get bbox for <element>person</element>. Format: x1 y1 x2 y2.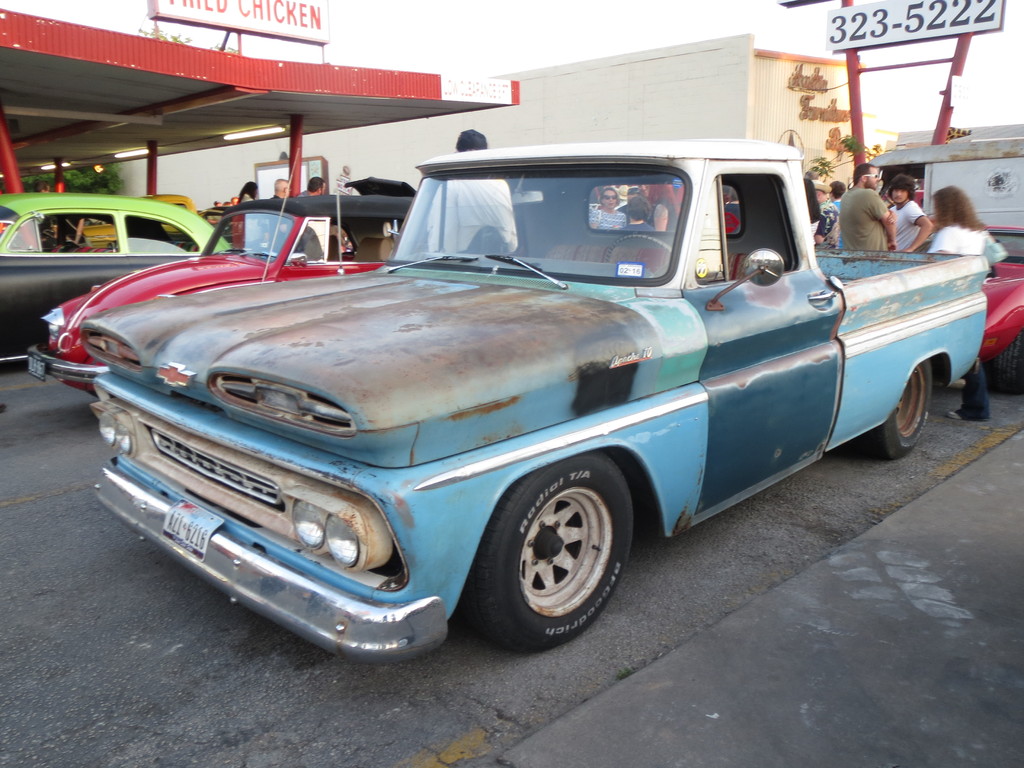
622 193 656 232.
